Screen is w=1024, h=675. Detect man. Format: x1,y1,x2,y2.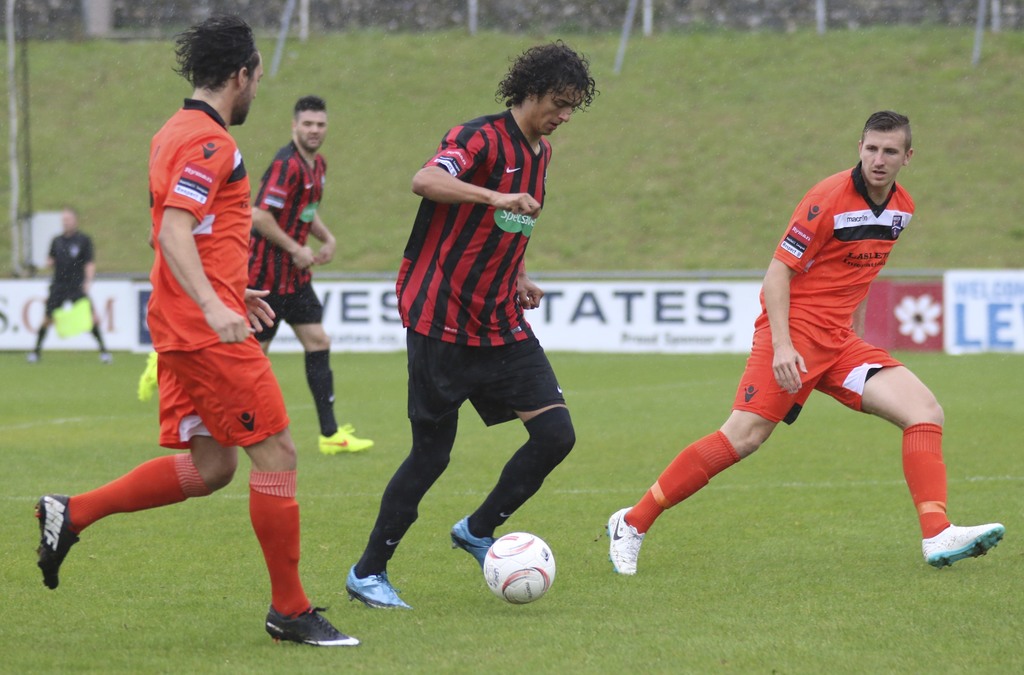
630,116,973,585.
